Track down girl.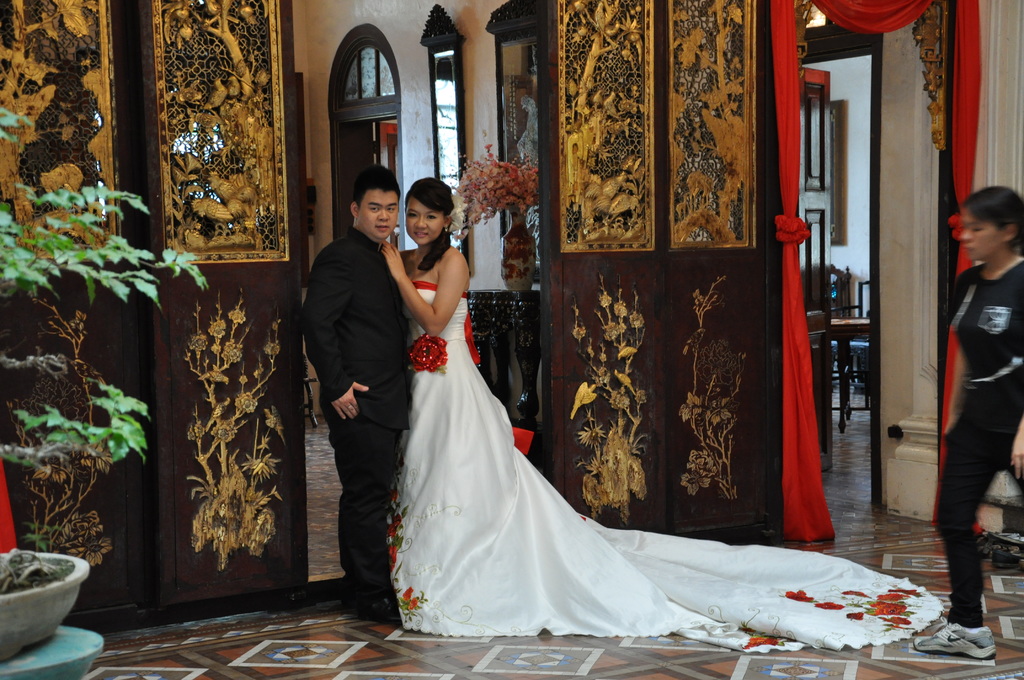
Tracked to 388:170:524:638.
